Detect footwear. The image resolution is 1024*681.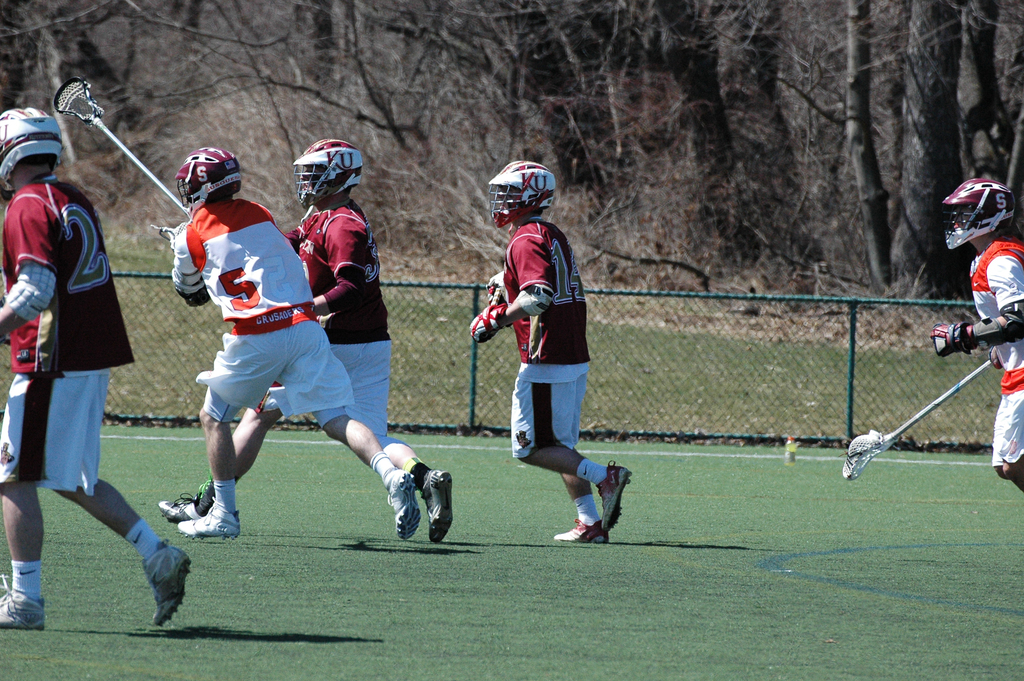
<bbox>596, 461, 629, 520</bbox>.
